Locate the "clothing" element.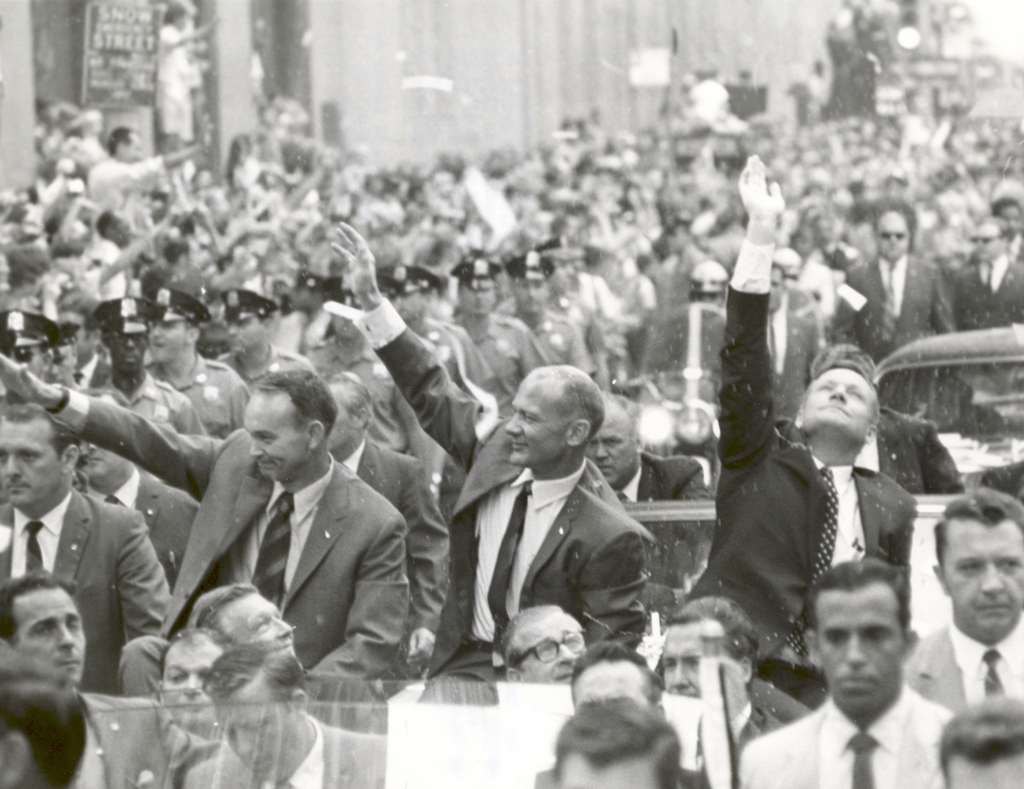
Element bbox: (x1=79, y1=473, x2=202, y2=582).
